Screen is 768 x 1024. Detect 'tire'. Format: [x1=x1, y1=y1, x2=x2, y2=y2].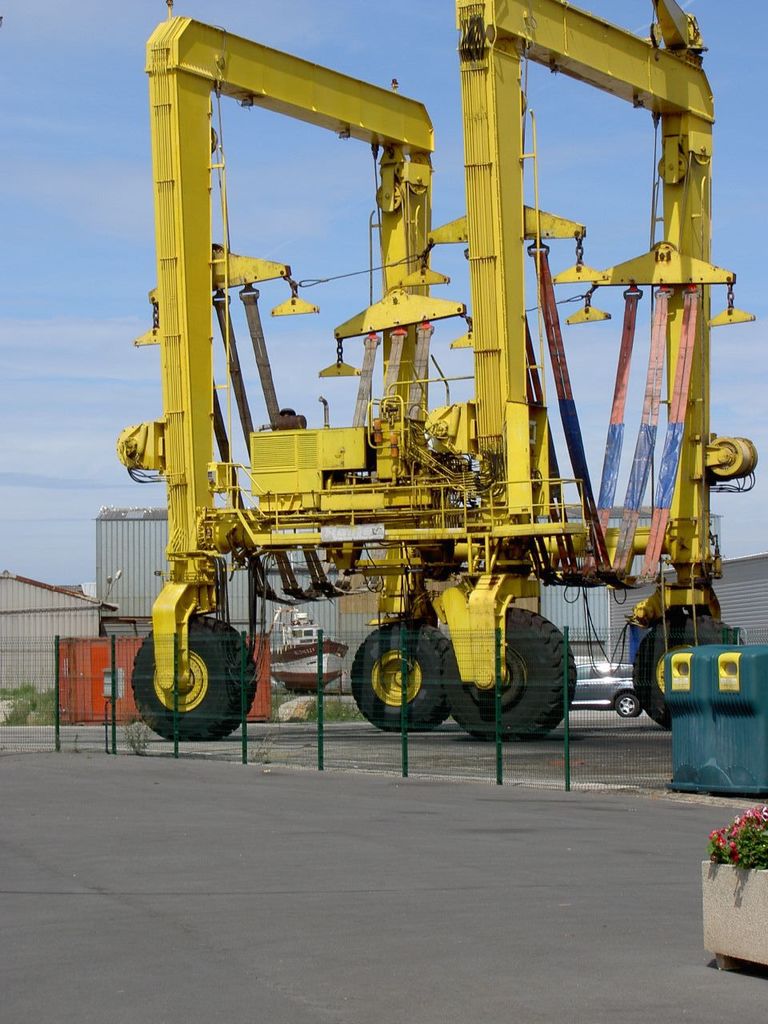
[x1=616, y1=694, x2=637, y2=718].
